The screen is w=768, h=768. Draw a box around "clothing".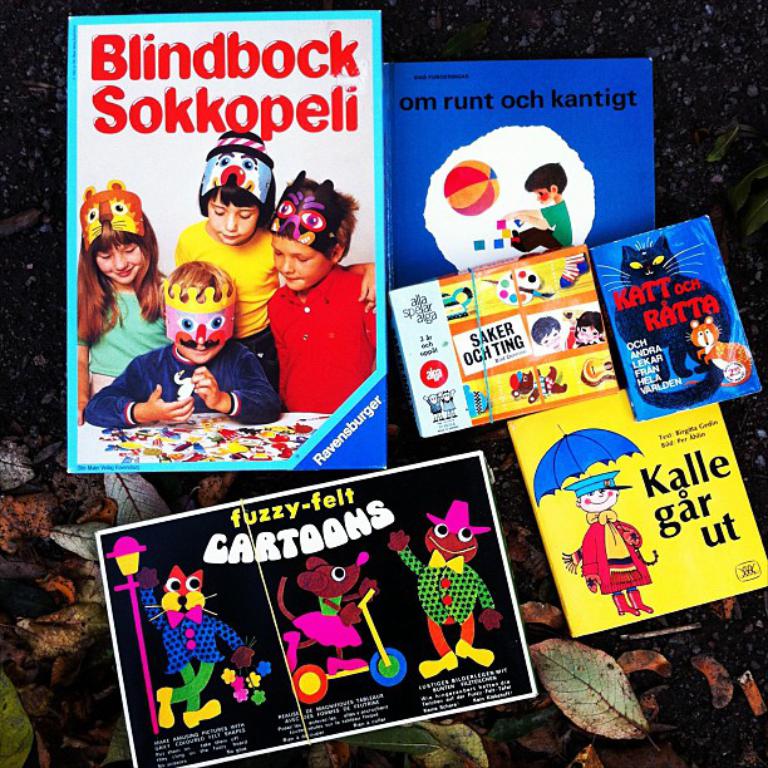
<region>84, 280, 163, 399</region>.
